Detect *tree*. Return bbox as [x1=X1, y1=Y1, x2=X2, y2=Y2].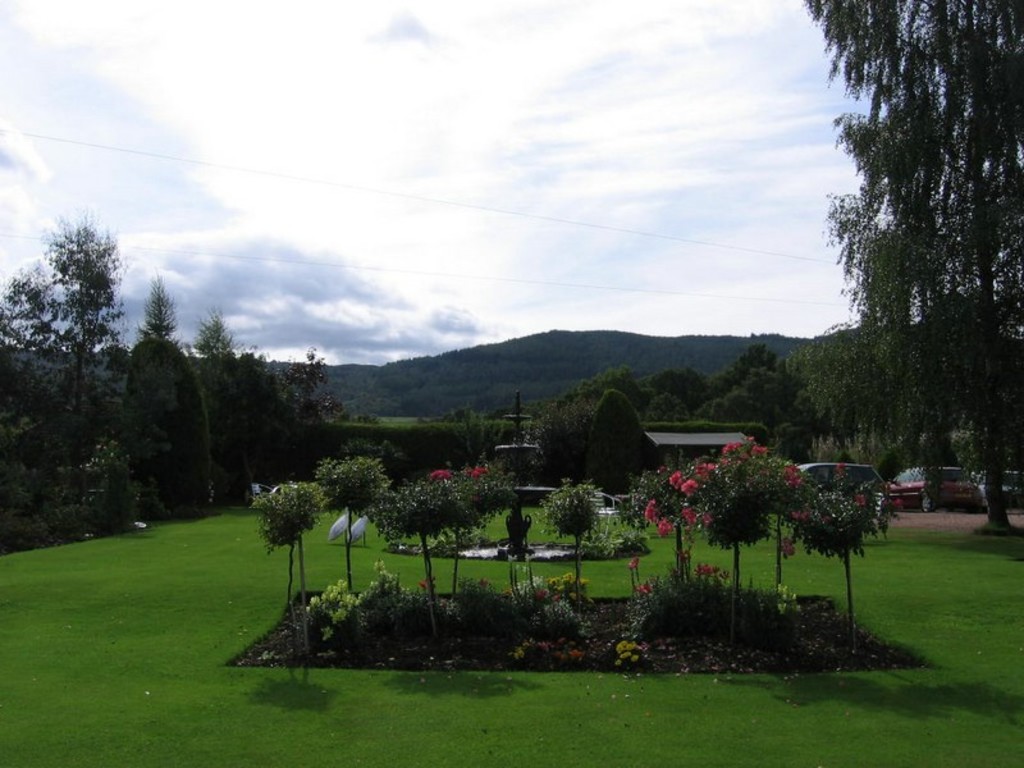
[x1=563, y1=362, x2=672, y2=507].
